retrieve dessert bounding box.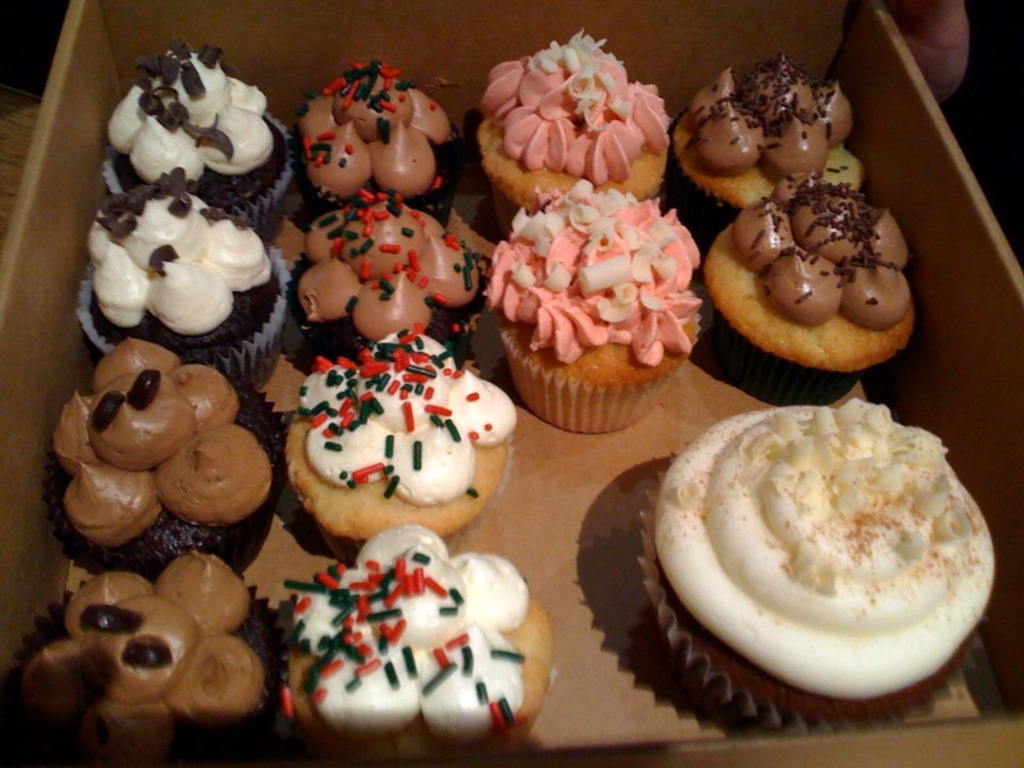
Bounding box: (645, 383, 997, 727).
